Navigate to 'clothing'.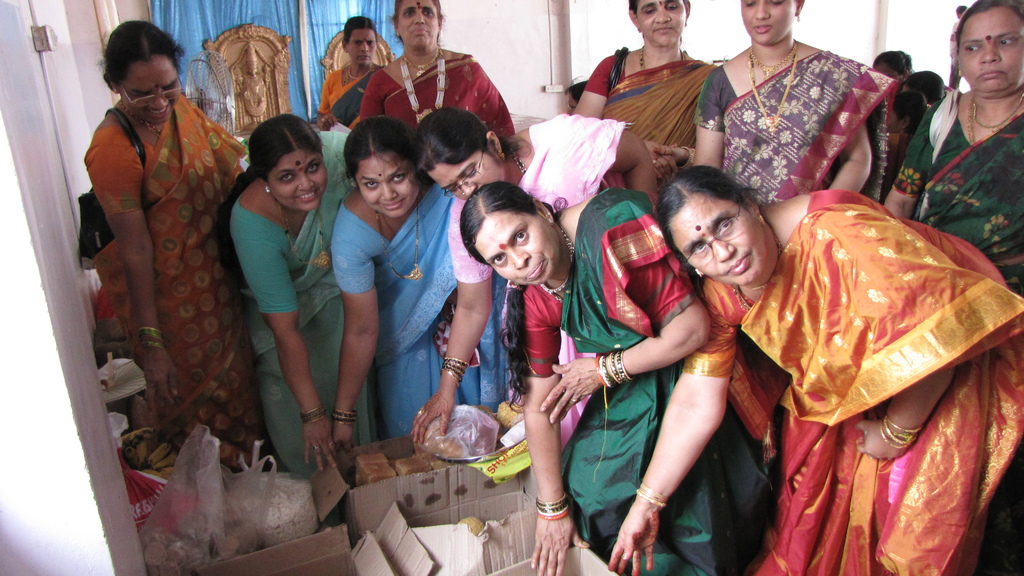
Navigation target: select_region(82, 94, 289, 479).
